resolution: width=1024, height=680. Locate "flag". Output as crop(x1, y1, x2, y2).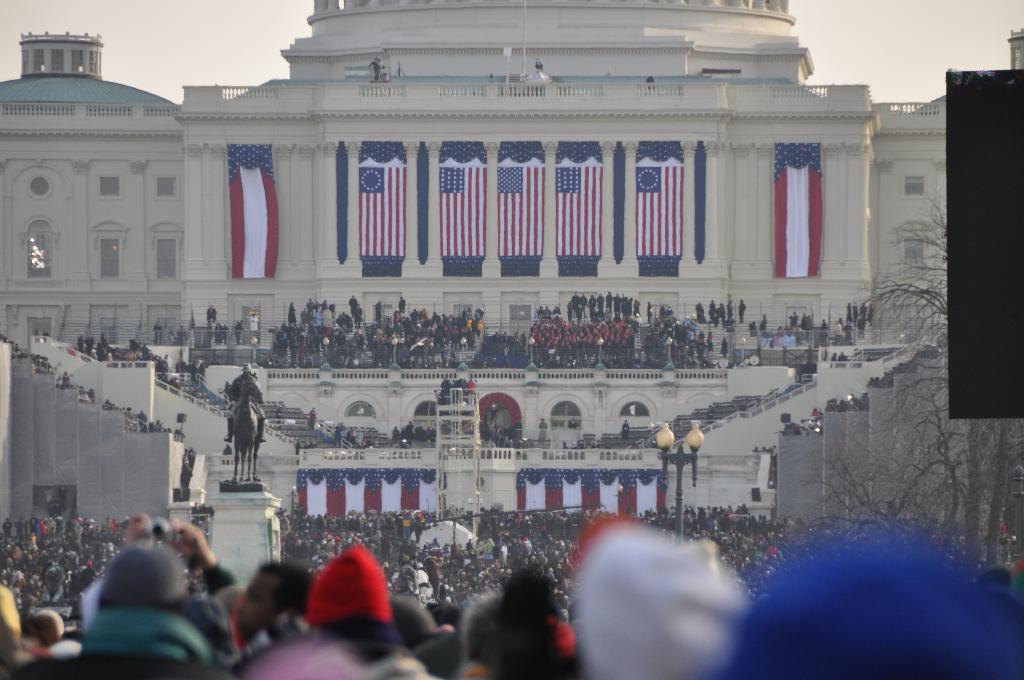
crop(495, 136, 550, 265).
